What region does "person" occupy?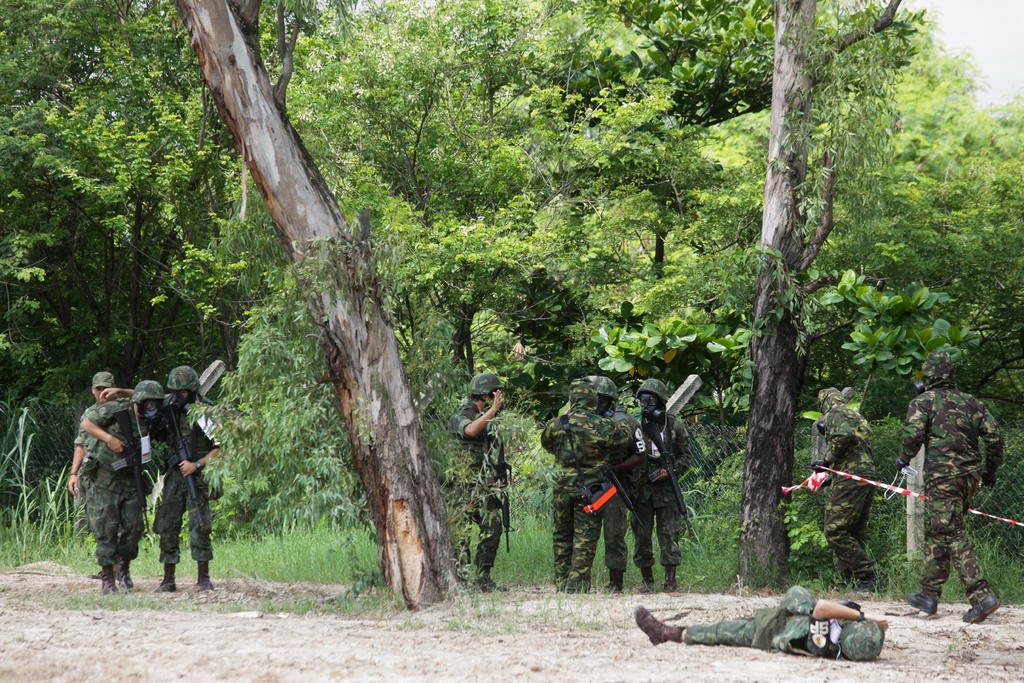
detection(813, 379, 881, 597).
